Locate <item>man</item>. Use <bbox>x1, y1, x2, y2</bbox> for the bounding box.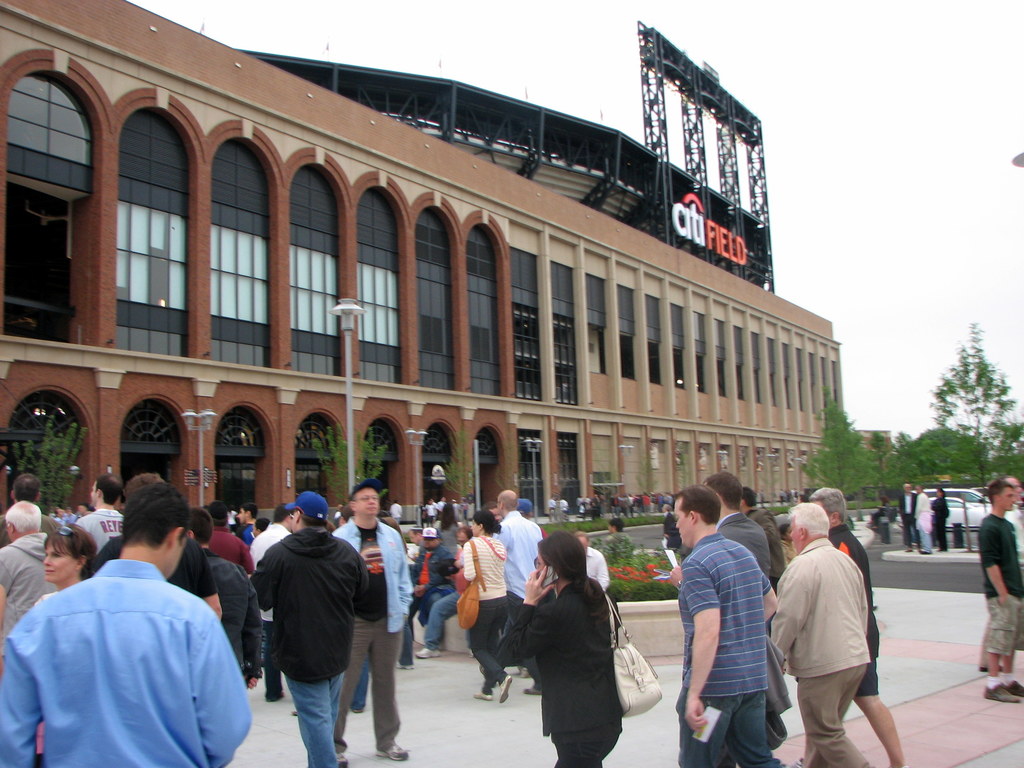
<bbox>803, 486, 911, 767</bbox>.
